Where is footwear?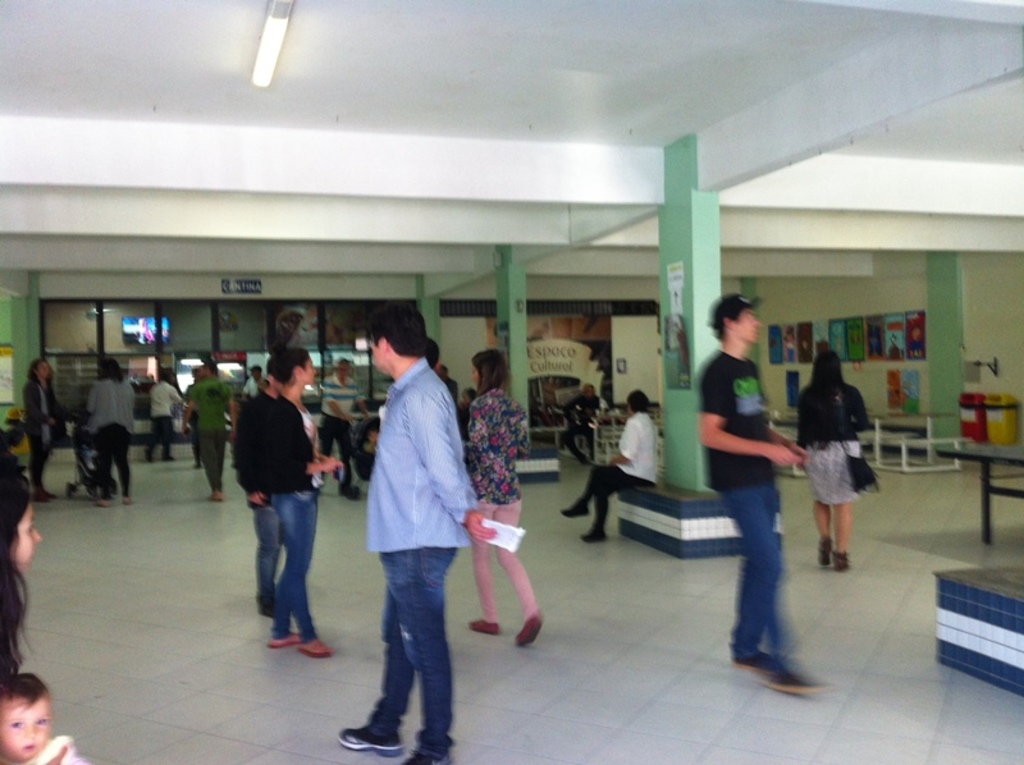
x1=401 y1=748 x2=452 y2=764.
